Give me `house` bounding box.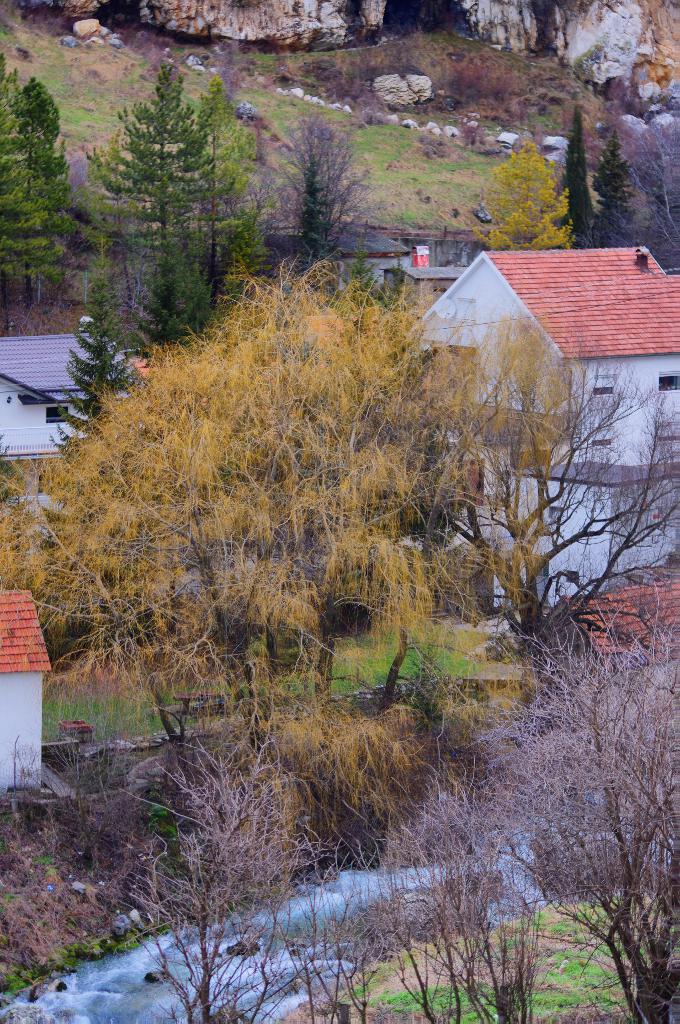
{"x1": 421, "y1": 236, "x2": 679, "y2": 631}.
